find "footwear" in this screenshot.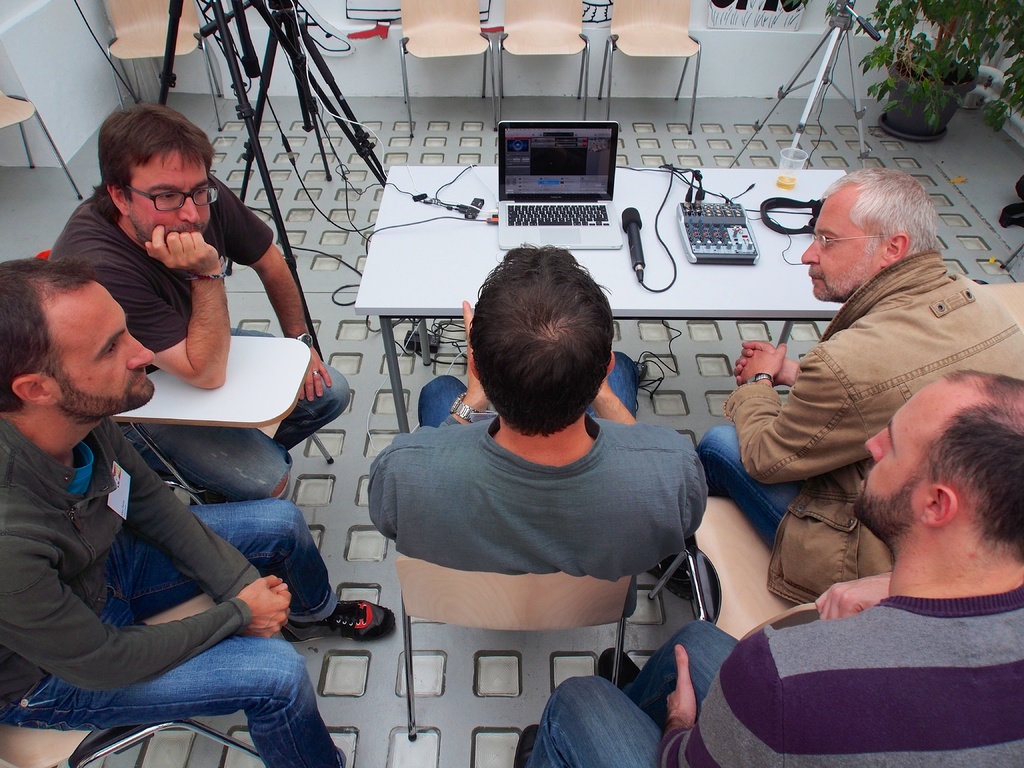
The bounding box for "footwear" is Rect(596, 643, 644, 691).
